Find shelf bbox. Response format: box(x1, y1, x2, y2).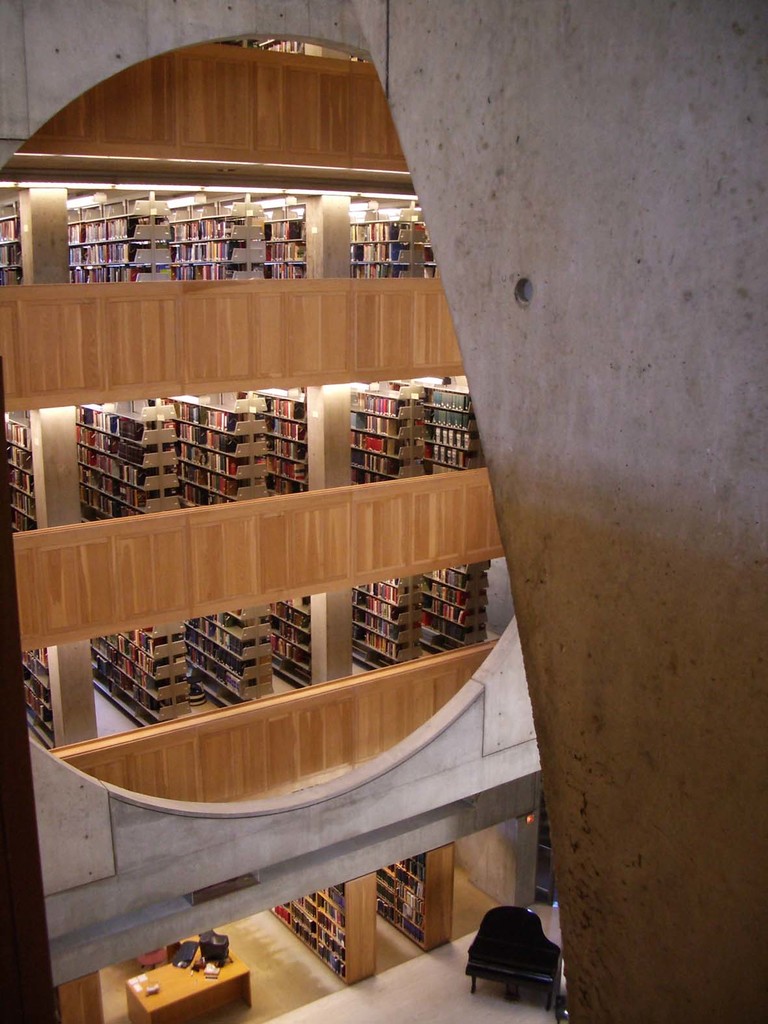
box(349, 570, 426, 664).
